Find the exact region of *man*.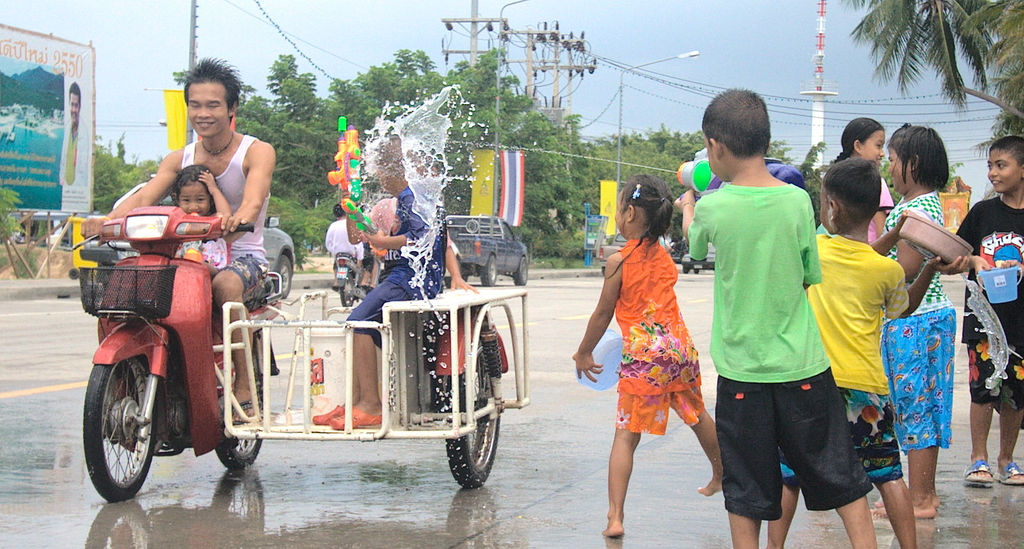
Exact region: bbox(78, 56, 280, 431).
